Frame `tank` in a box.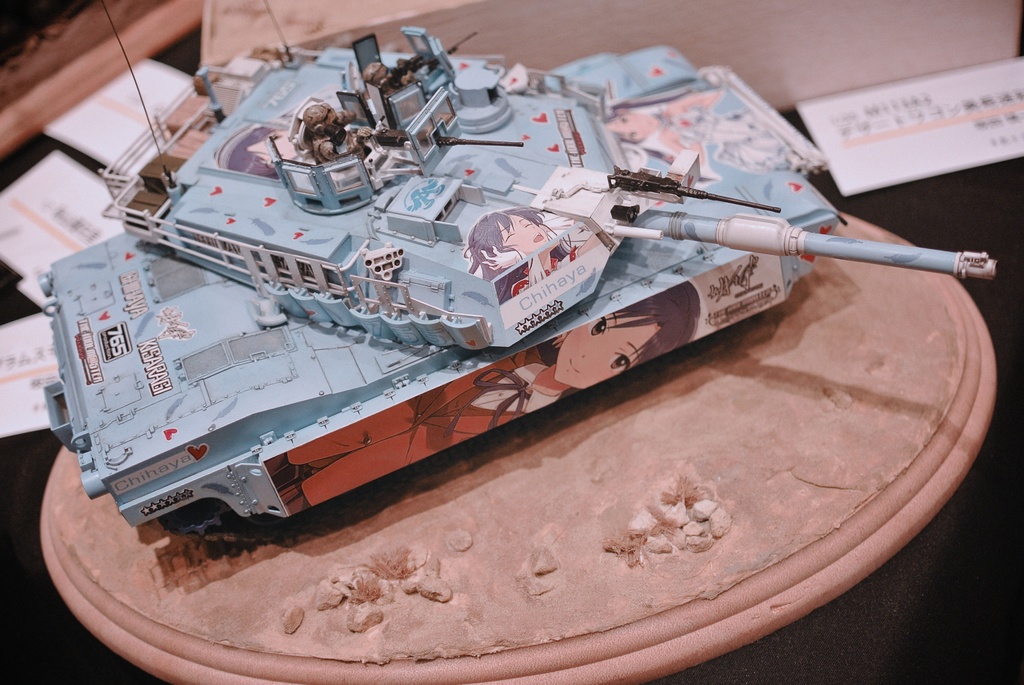
[38,0,998,546].
